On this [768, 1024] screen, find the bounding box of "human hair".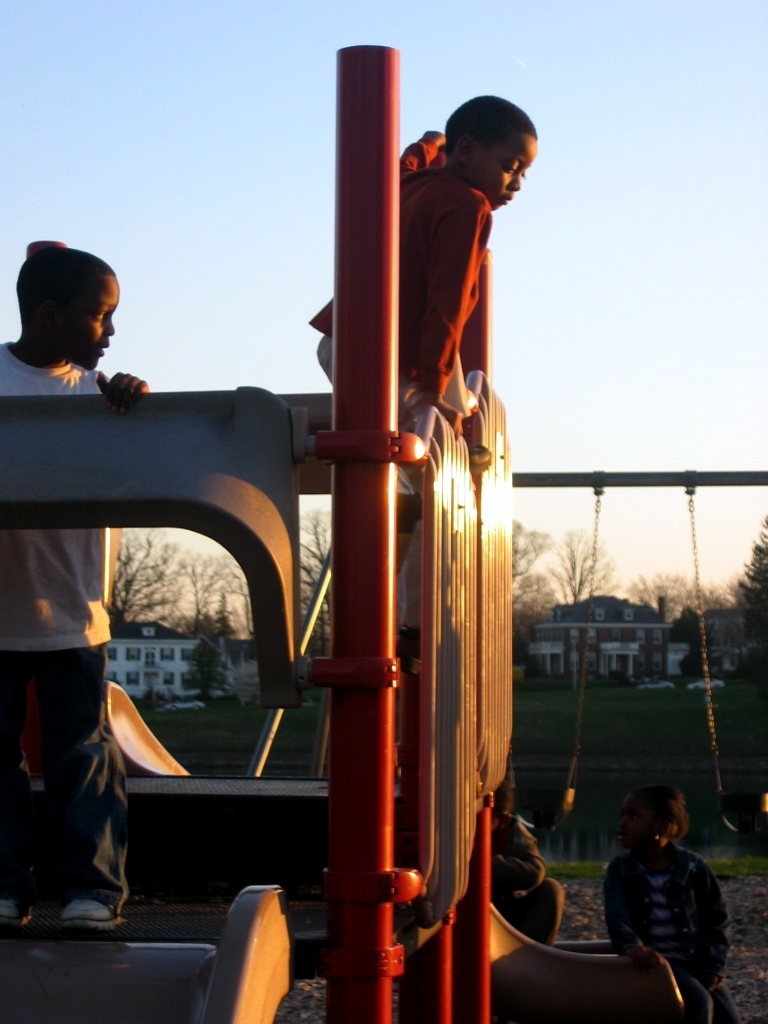
Bounding box: 15:239:118:348.
